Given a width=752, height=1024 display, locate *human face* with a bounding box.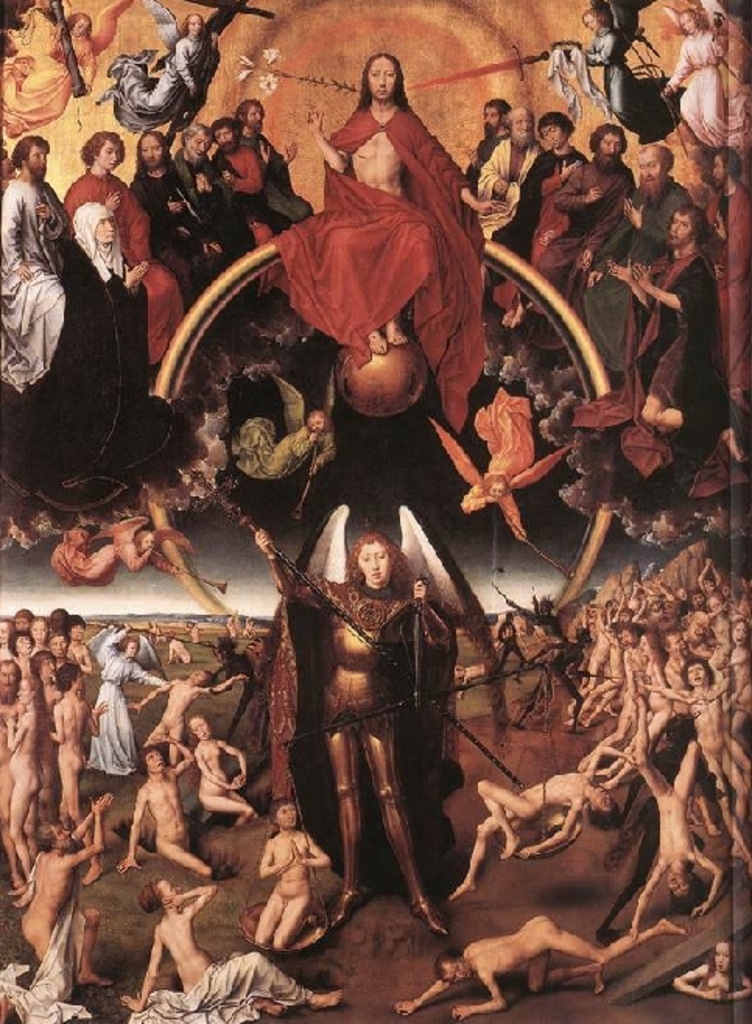
Located: (673, 213, 691, 244).
